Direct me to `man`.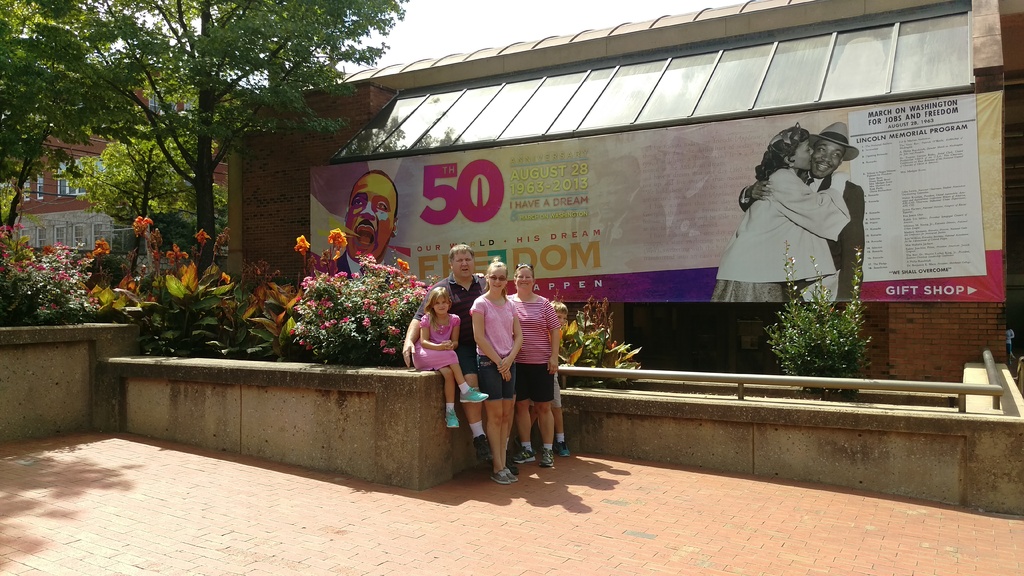
Direction: x1=404 y1=242 x2=493 y2=474.
